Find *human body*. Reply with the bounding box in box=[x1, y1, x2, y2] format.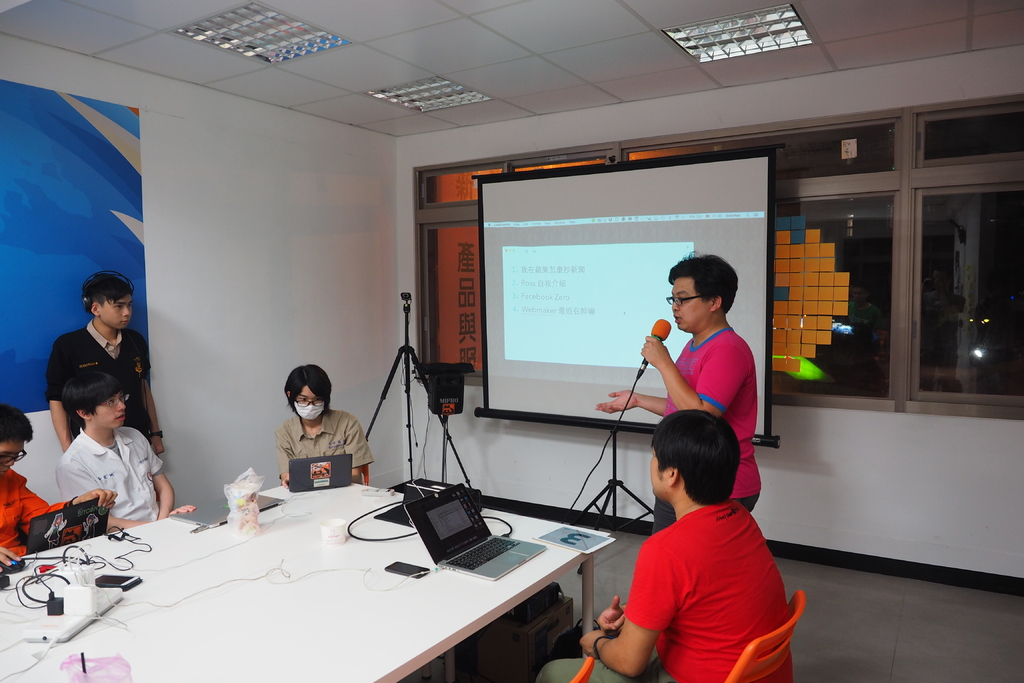
box=[48, 269, 166, 465].
